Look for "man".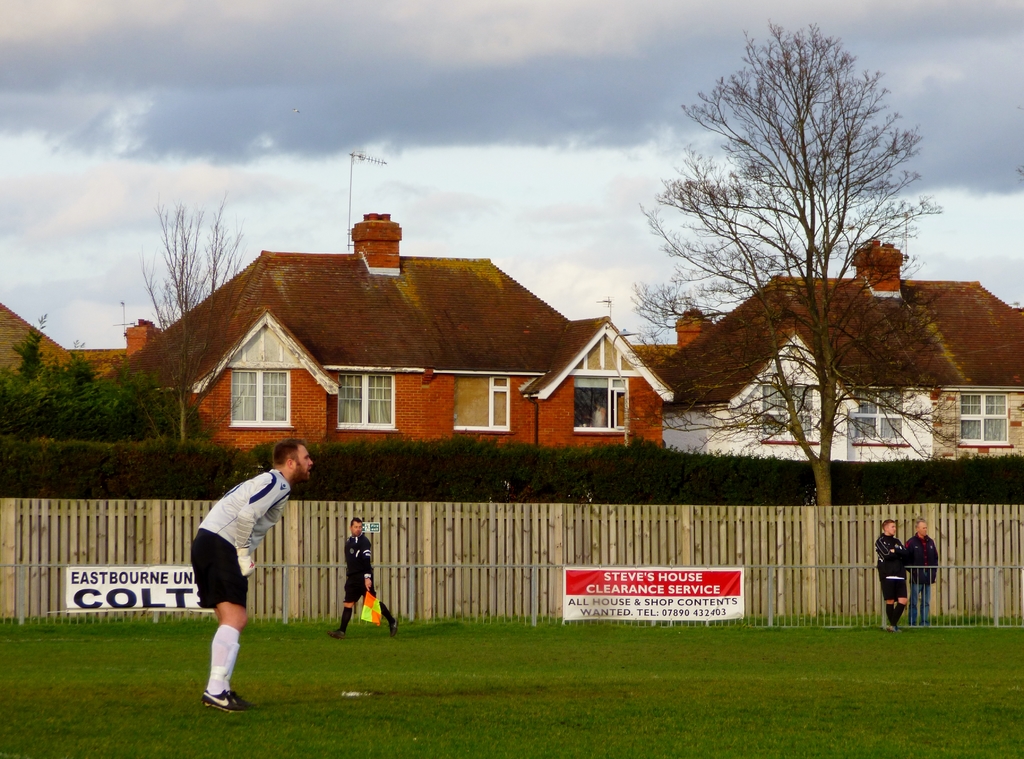
Found: 188, 446, 307, 717.
